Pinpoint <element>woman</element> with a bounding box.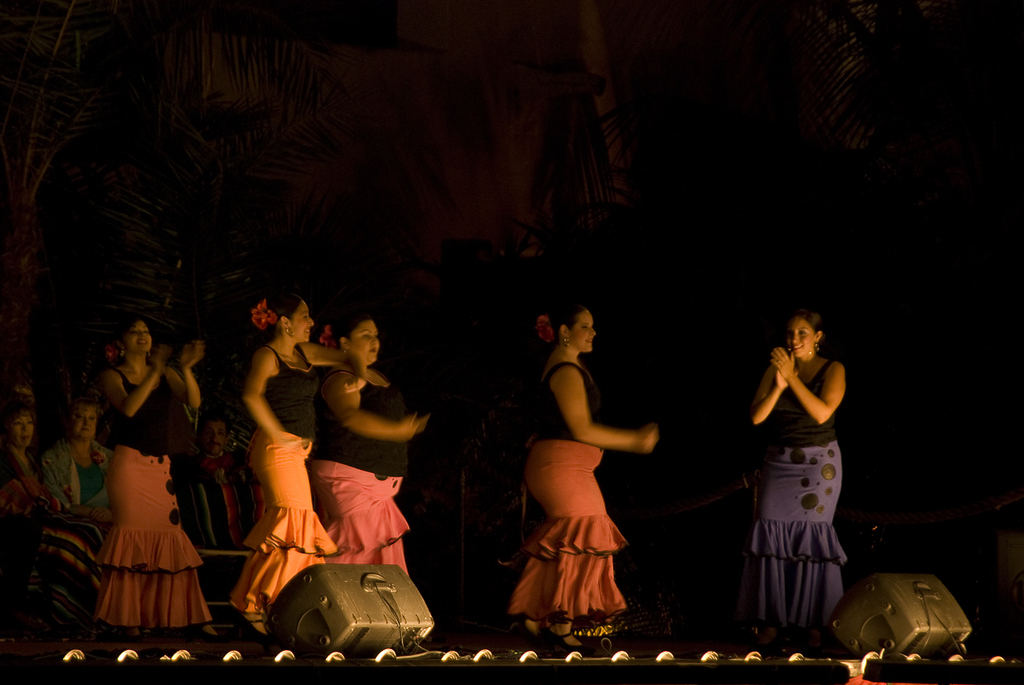
{"left": 306, "top": 296, "right": 427, "bottom": 578}.
